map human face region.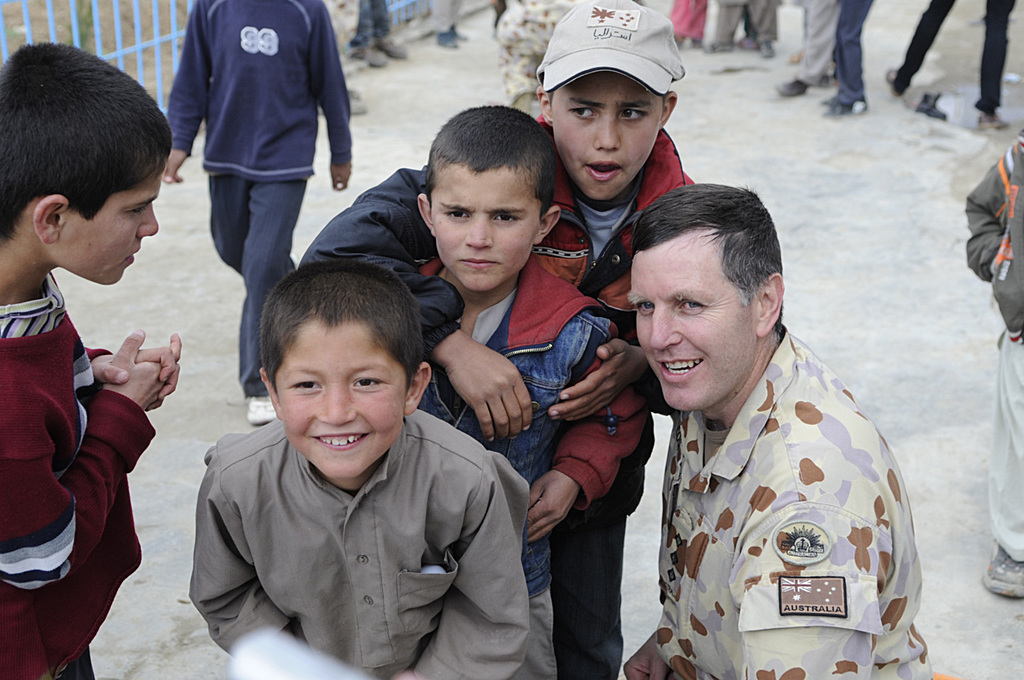
Mapped to (274, 319, 410, 477).
